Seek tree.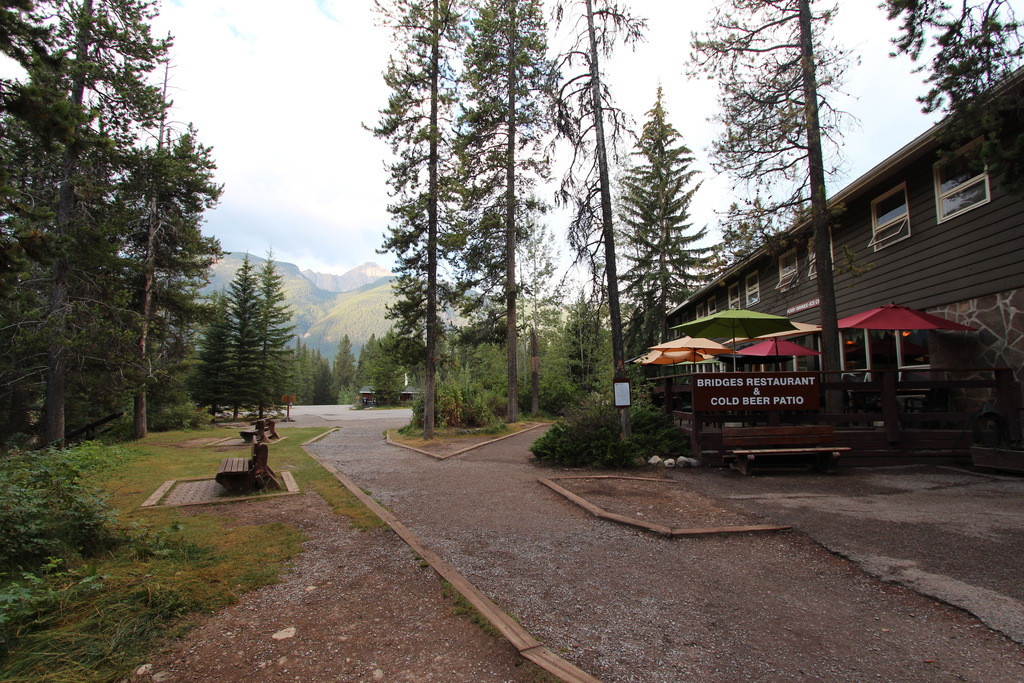
region(547, 0, 654, 400).
